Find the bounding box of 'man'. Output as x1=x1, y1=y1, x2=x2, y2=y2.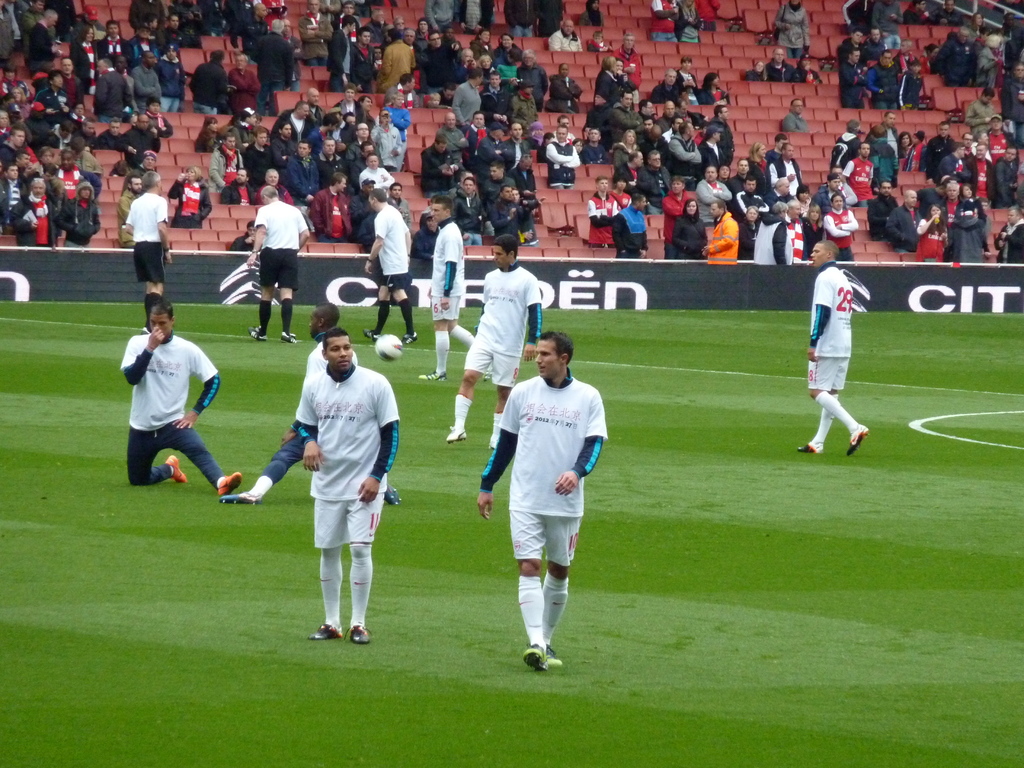
x1=410, y1=200, x2=474, y2=381.
